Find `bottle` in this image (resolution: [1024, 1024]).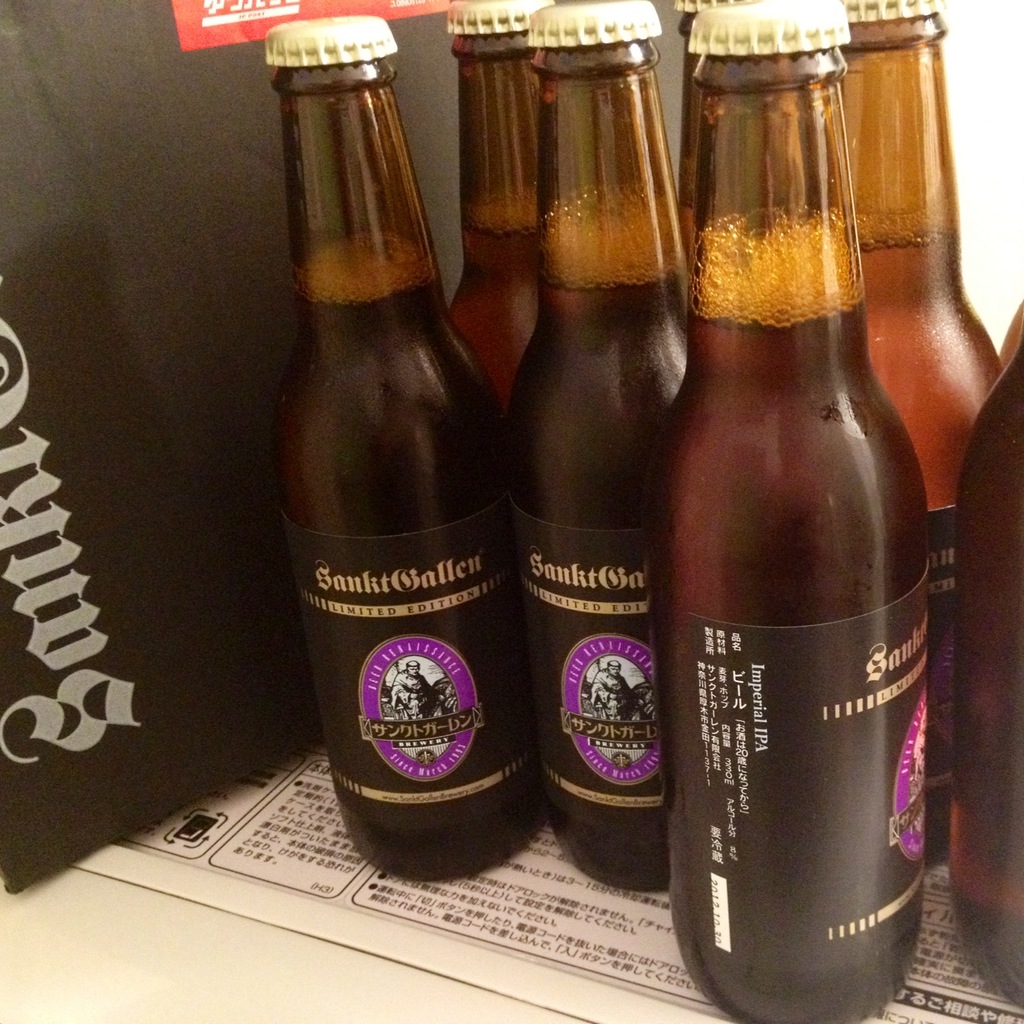
crop(259, 15, 551, 889).
